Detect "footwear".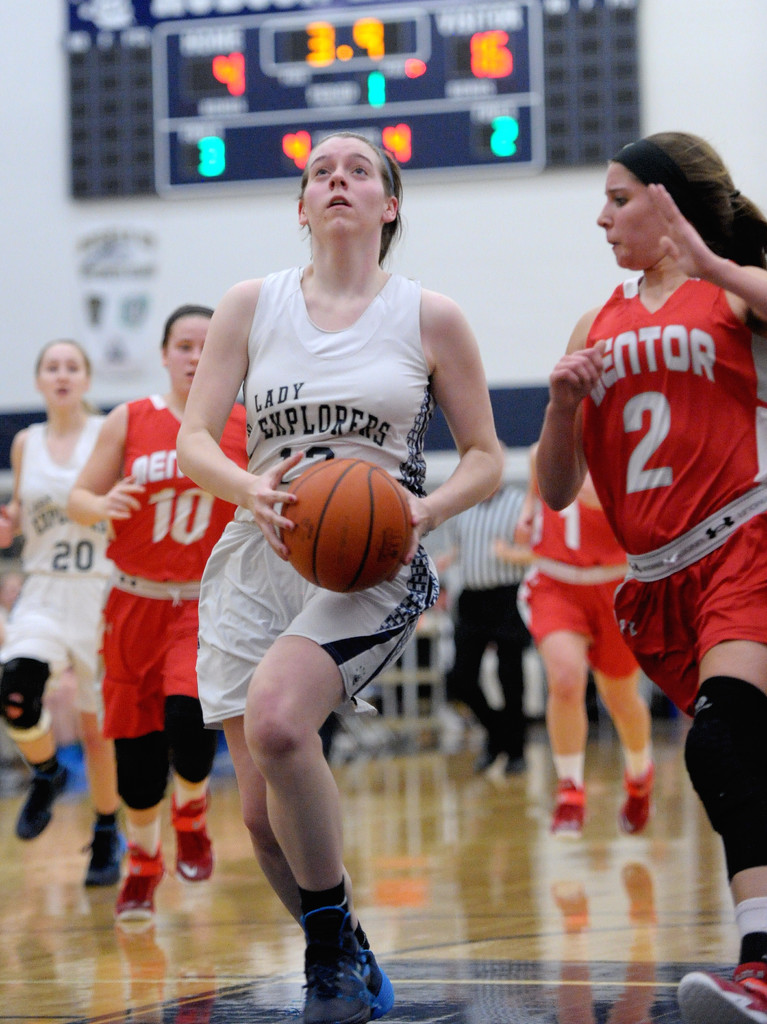
Detected at 296 937 363 1021.
